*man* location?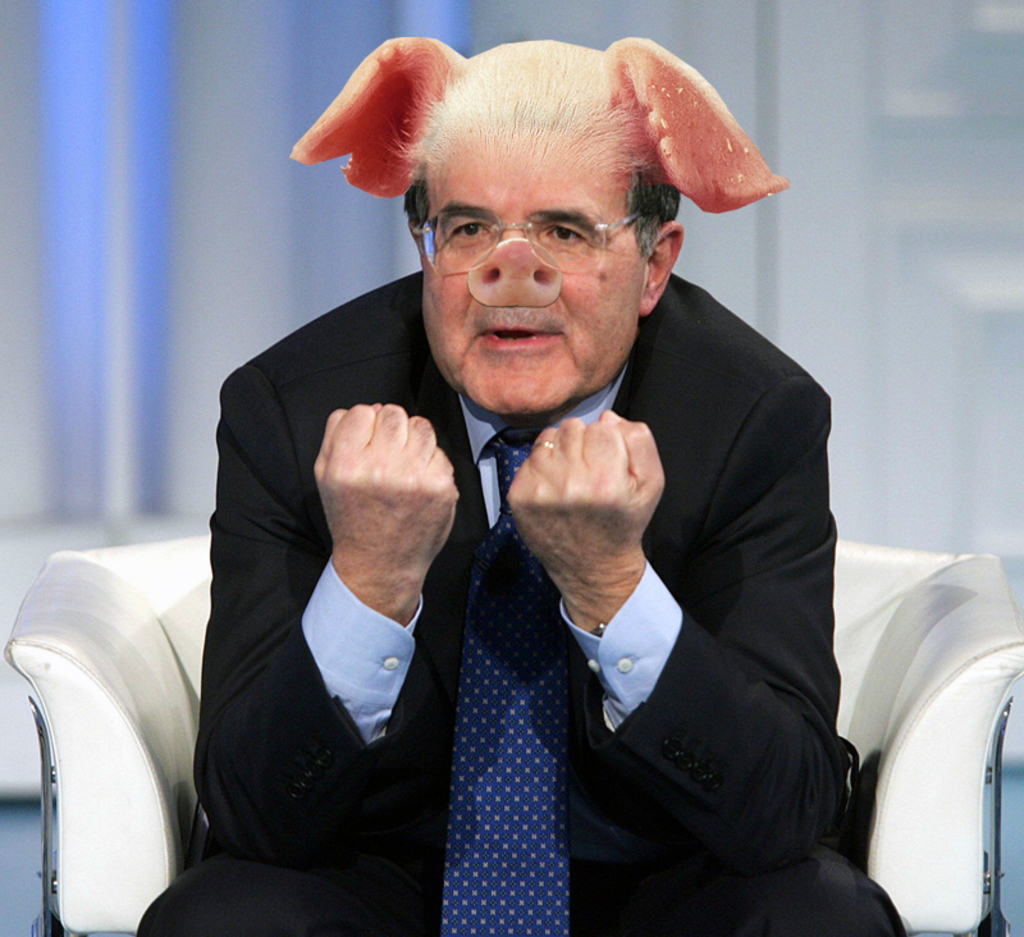
(187,35,847,923)
